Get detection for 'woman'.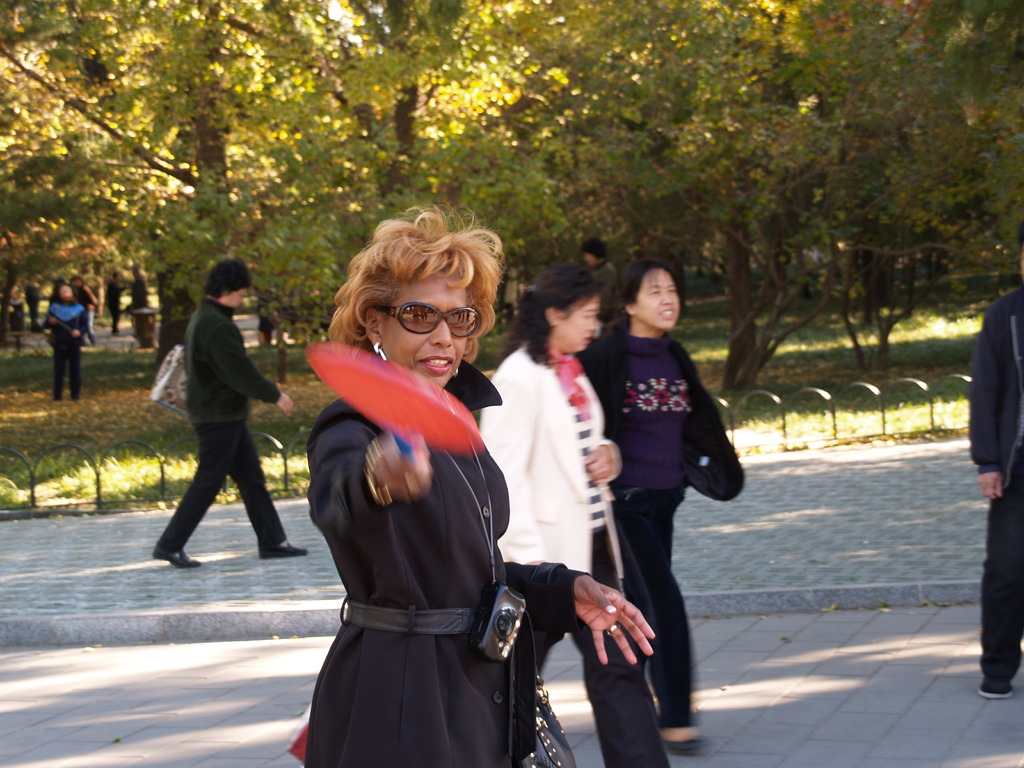
Detection: box=[49, 276, 84, 401].
